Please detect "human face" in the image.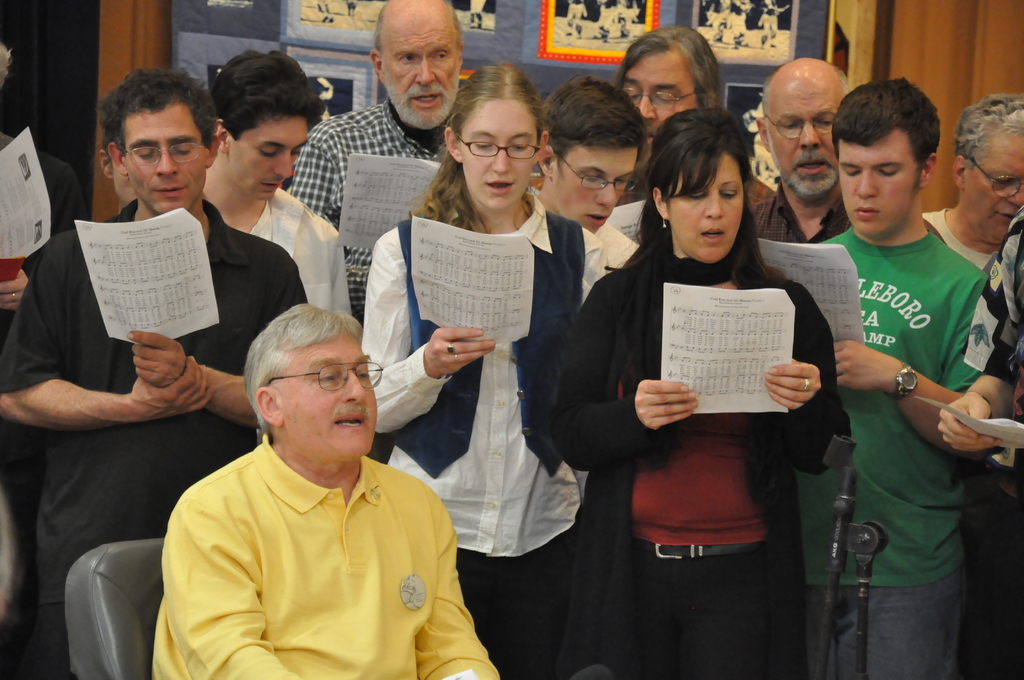
{"x1": 276, "y1": 325, "x2": 378, "y2": 464}.
